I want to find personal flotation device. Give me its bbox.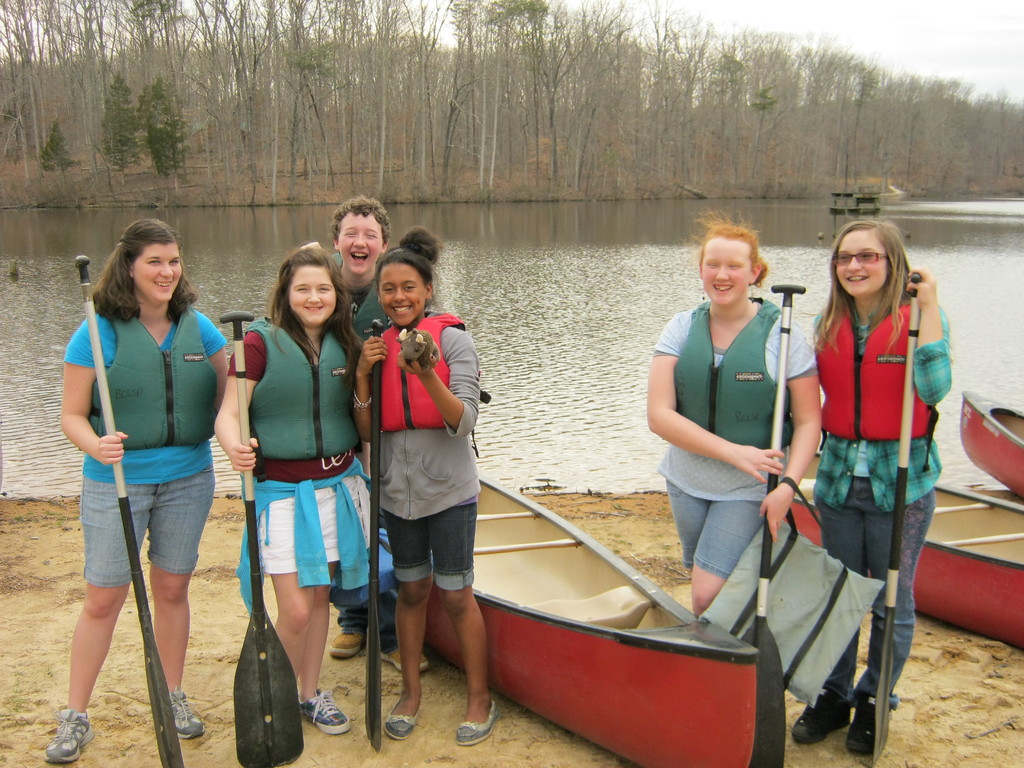
377/312/491/433.
